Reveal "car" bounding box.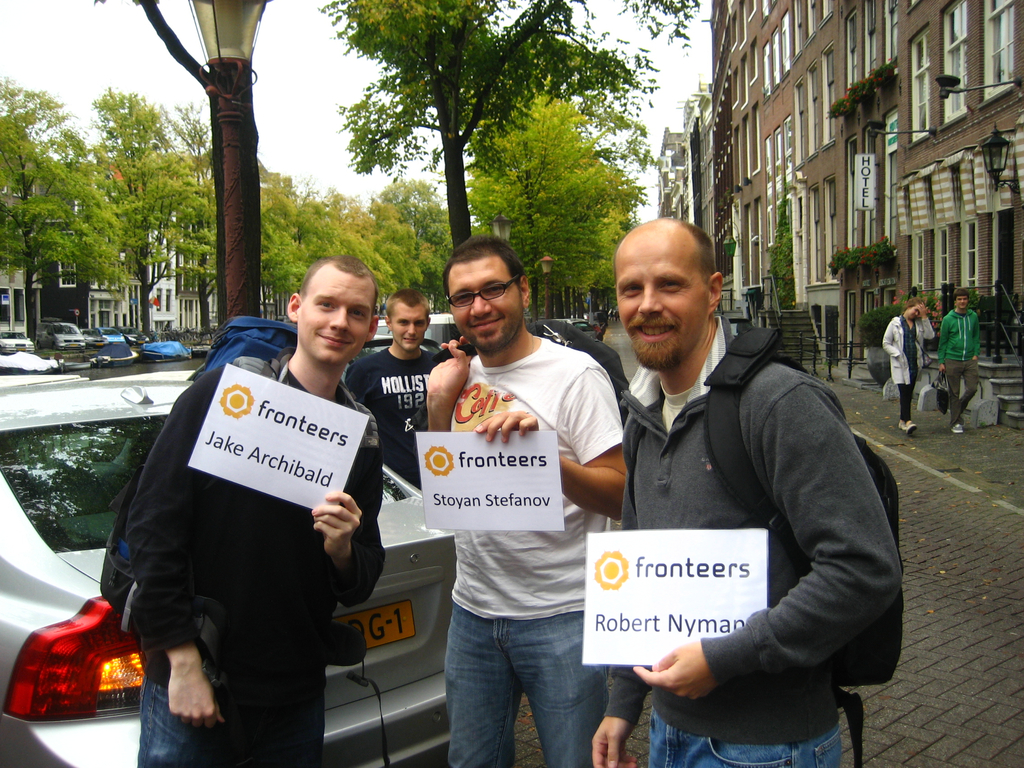
Revealed: [x1=77, y1=339, x2=132, y2=368].
